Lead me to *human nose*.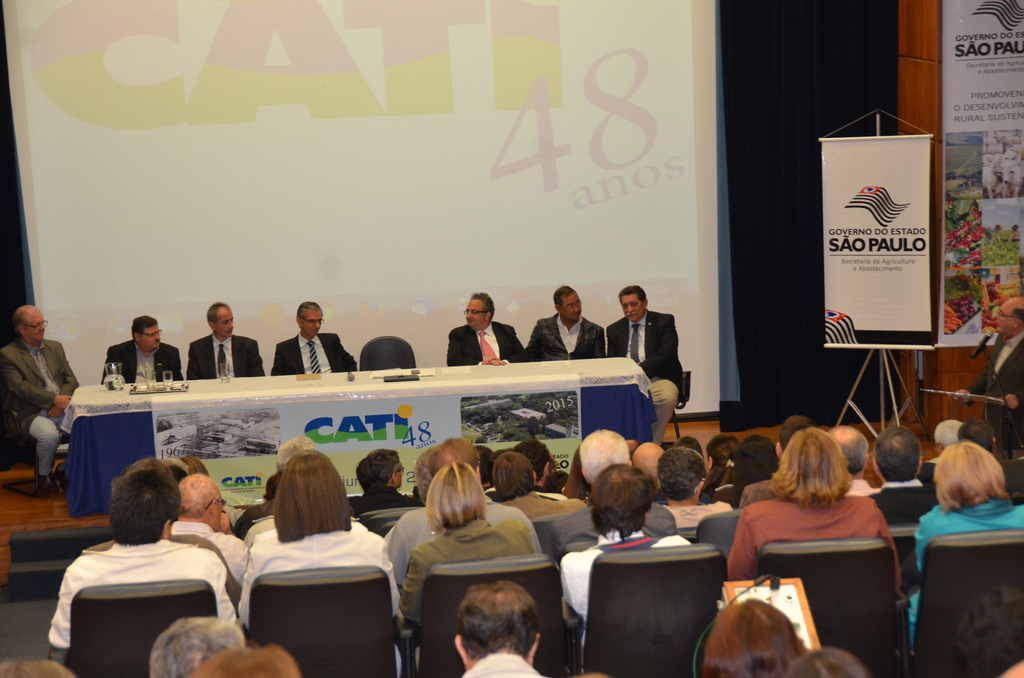
Lead to bbox=(312, 319, 320, 329).
